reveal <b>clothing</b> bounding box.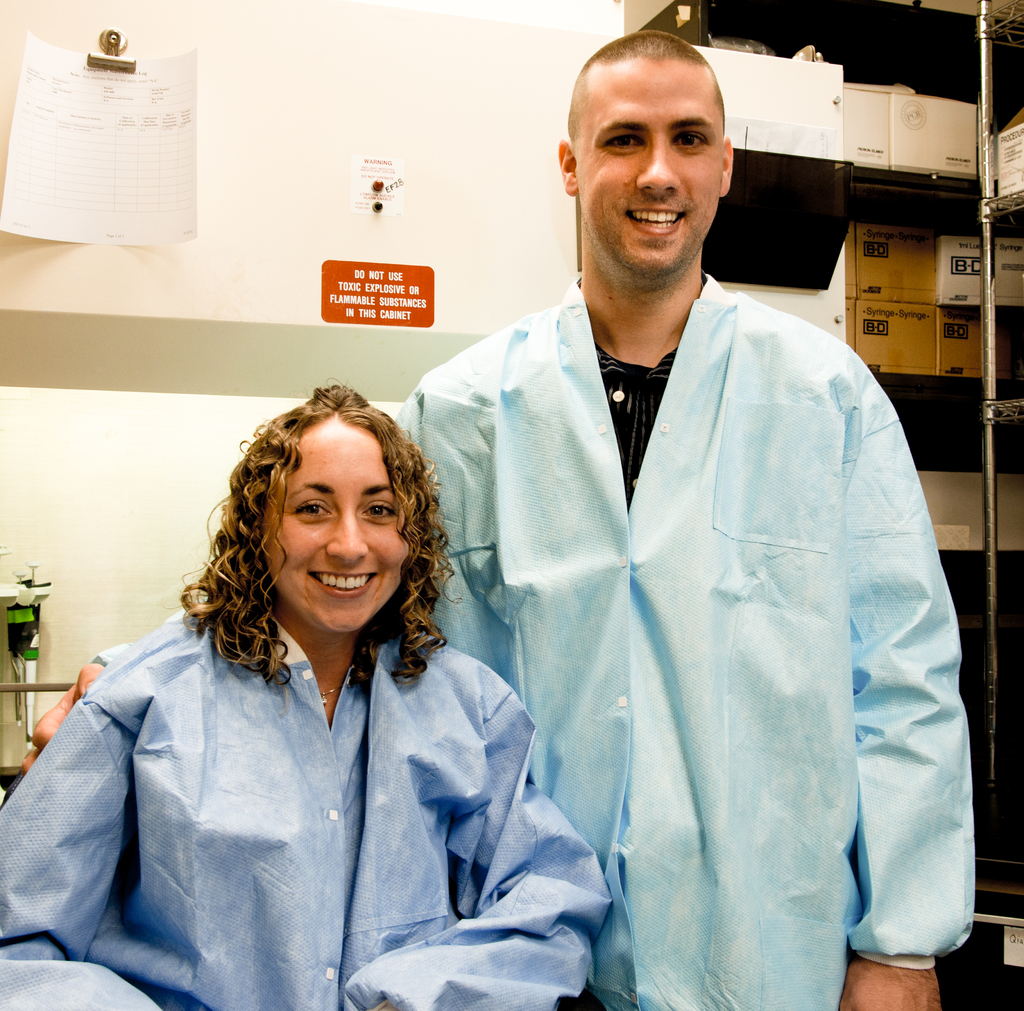
Revealed: detection(0, 604, 606, 1010).
